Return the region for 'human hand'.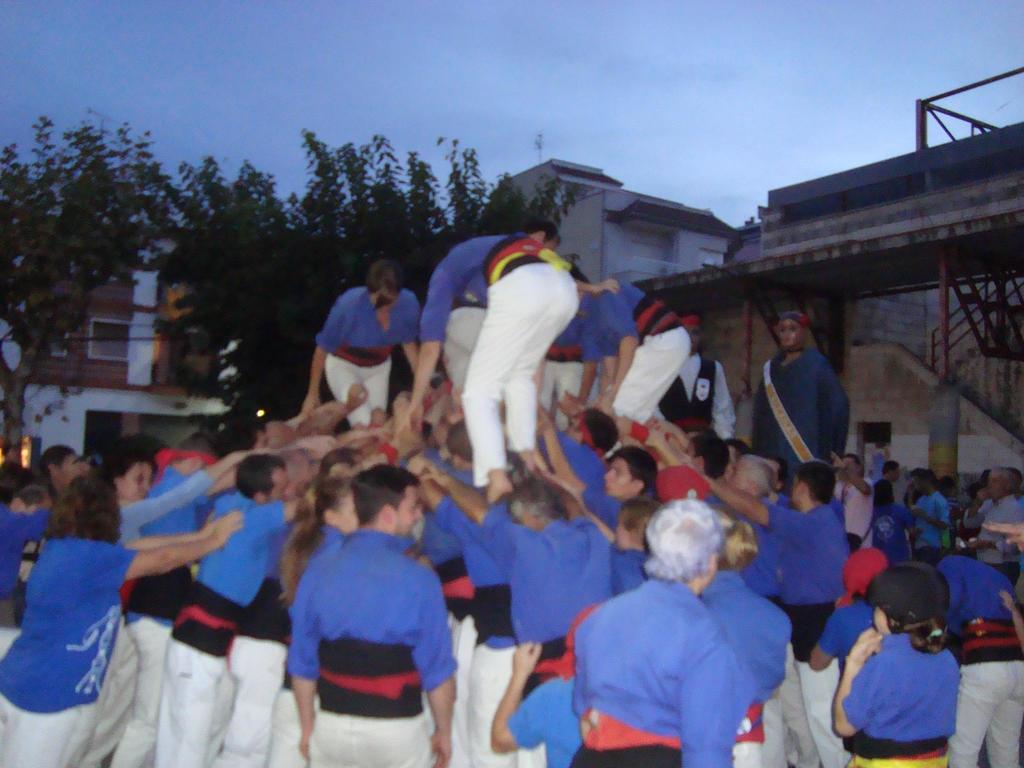
[left=299, top=396, right=320, bottom=416].
